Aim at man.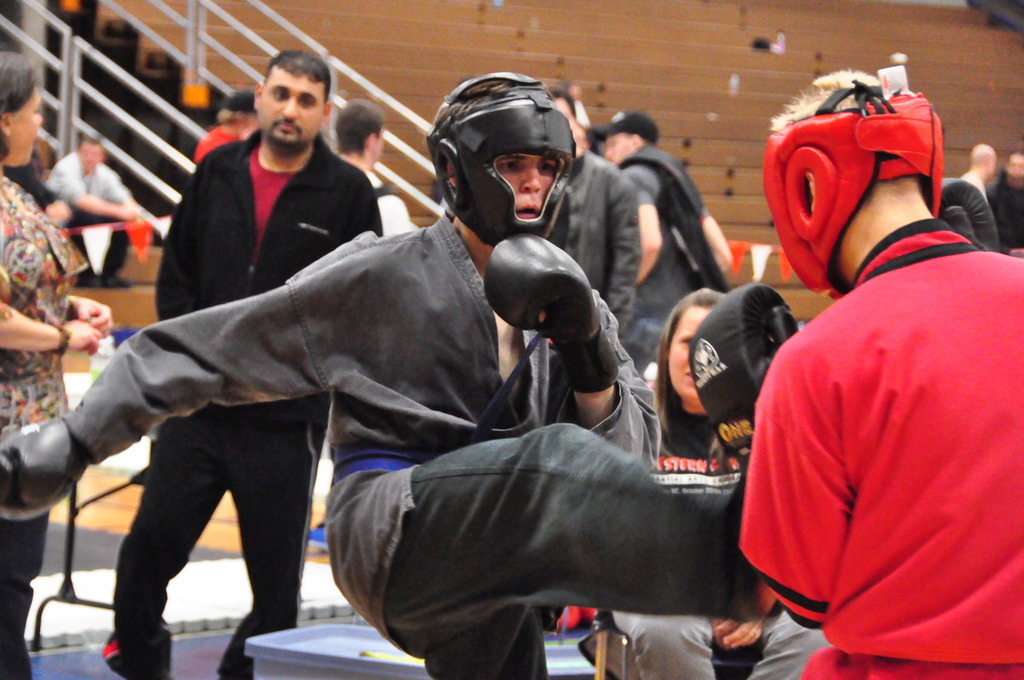
Aimed at <region>734, 69, 1023, 679</region>.
